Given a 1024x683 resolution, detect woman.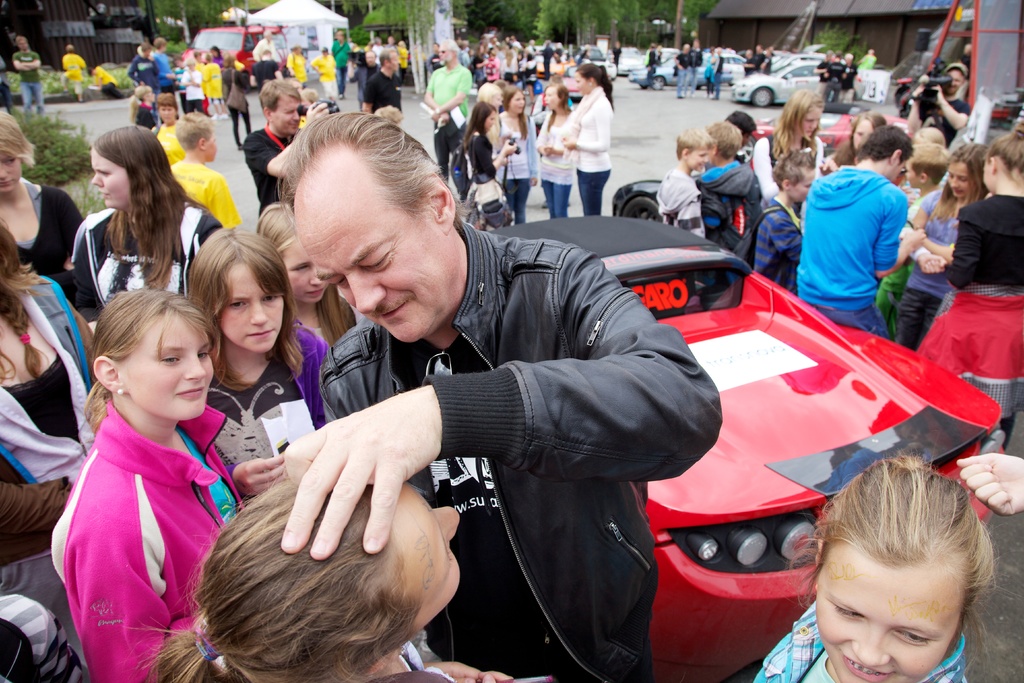
(535,83,575,219).
